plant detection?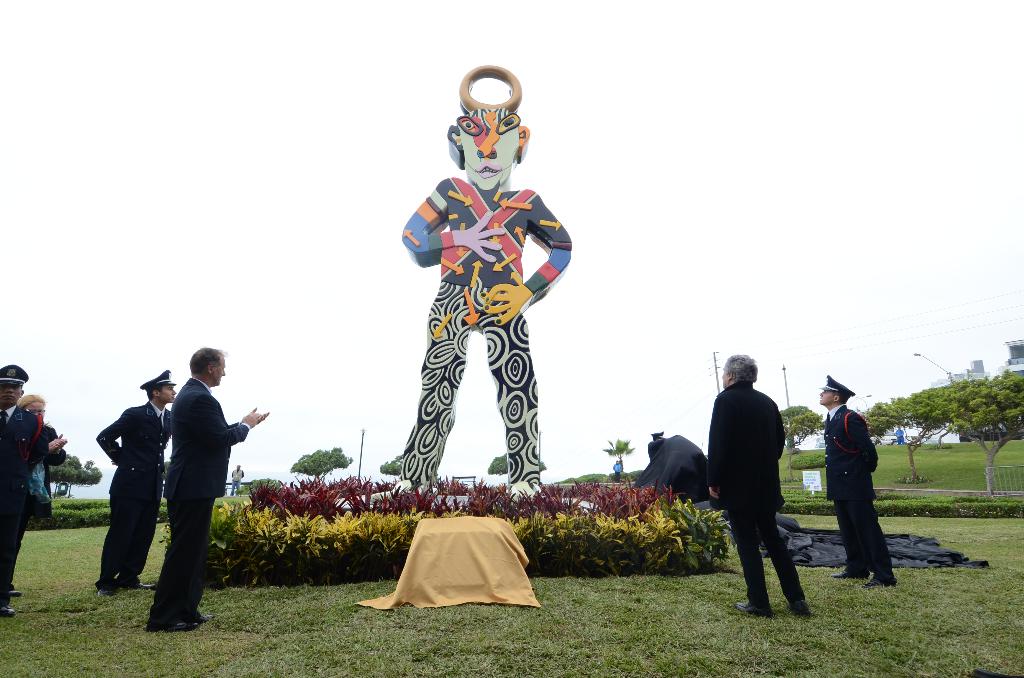
(x1=154, y1=476, x2=681, y2=585)
